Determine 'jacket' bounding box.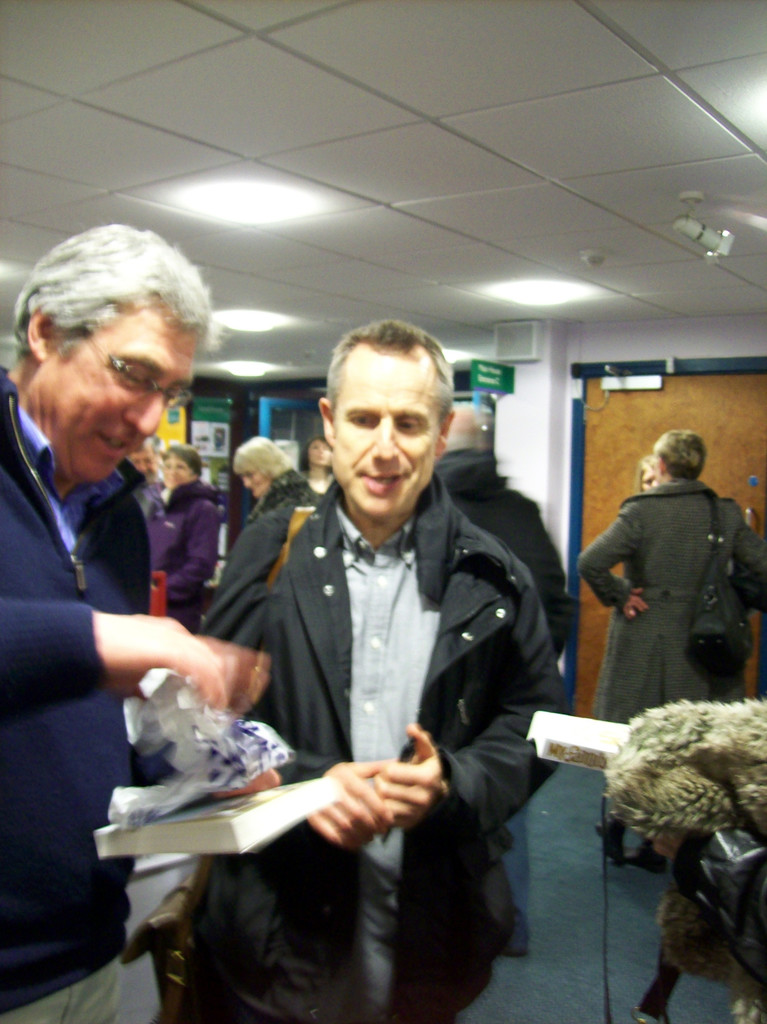
Determined: <box>157,479,227,596</box>.
